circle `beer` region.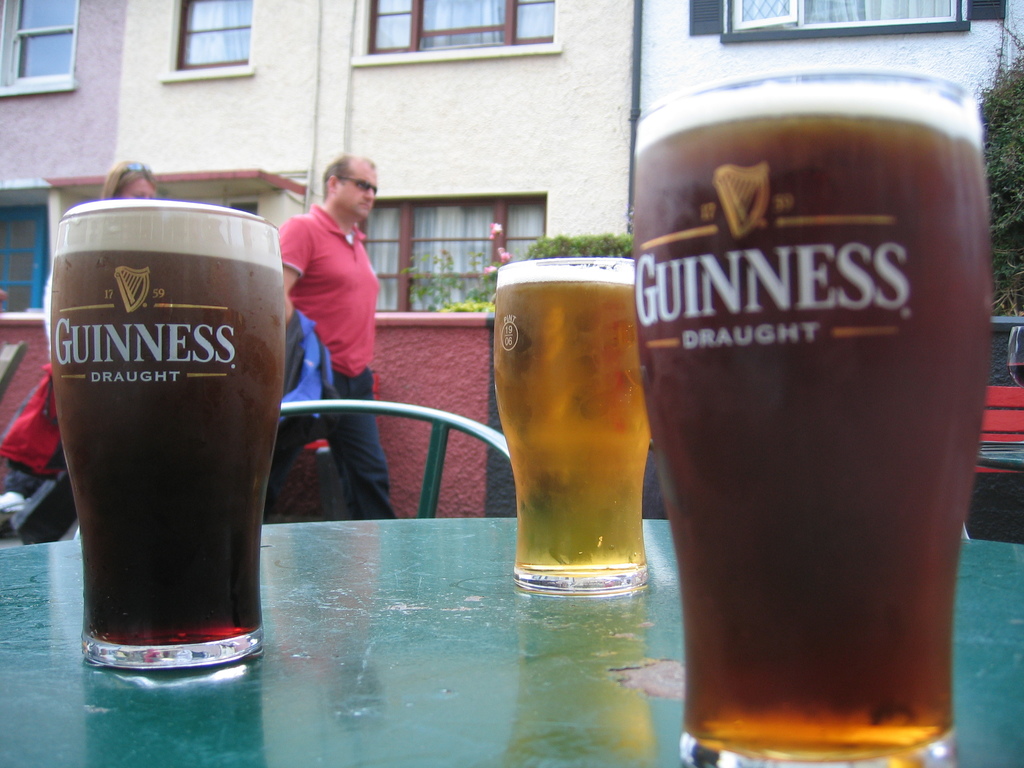
Region: pyautogui.locateOnScreen(616, 75, 1007, 755).
